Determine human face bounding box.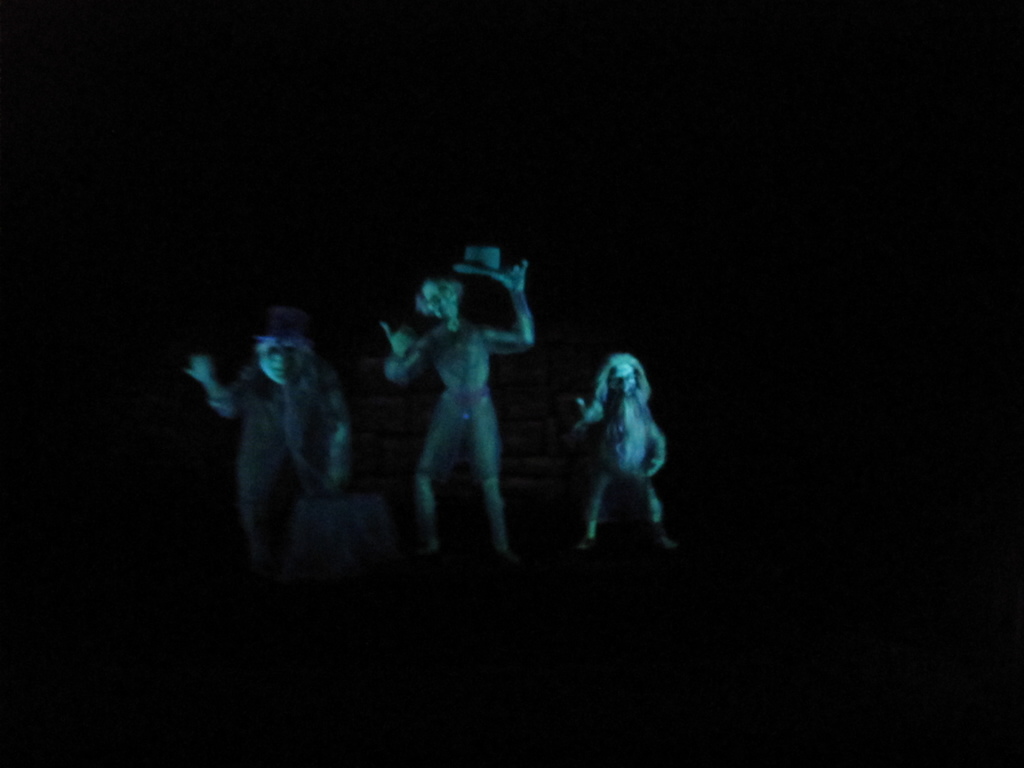
Determined: x1=611, y1=363, x2=637, y2=396.
